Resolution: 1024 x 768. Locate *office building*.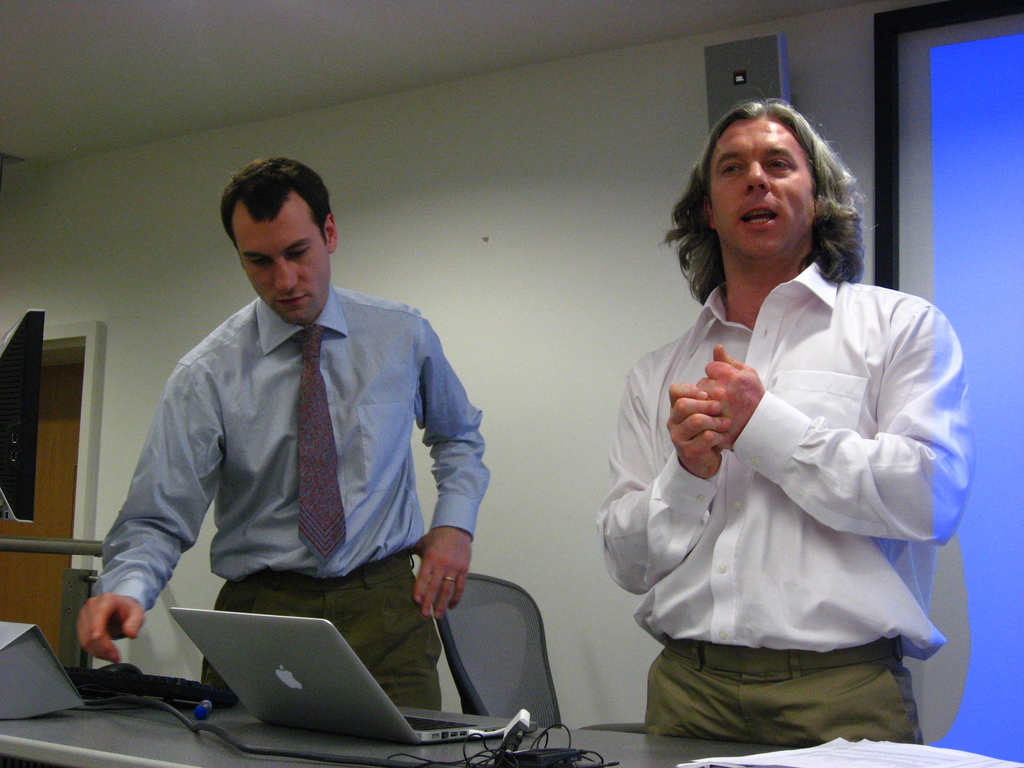
(0,0,1023,767).
